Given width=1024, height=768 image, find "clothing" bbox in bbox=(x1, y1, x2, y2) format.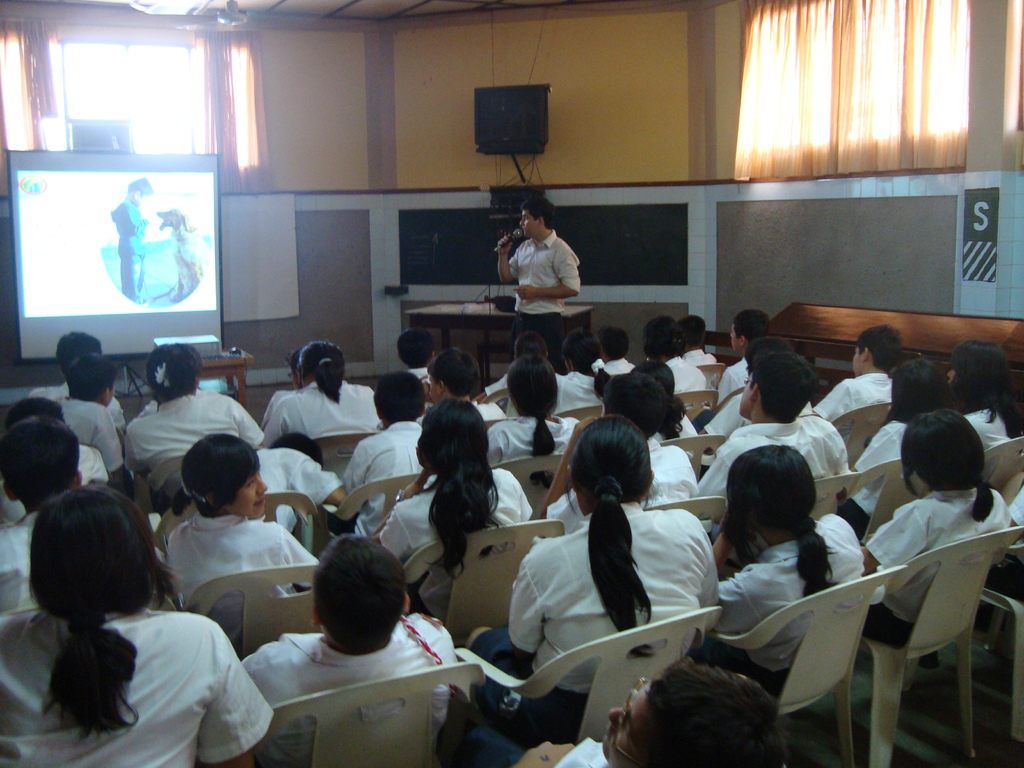
bbox=(961, 407, 1020, 452).
